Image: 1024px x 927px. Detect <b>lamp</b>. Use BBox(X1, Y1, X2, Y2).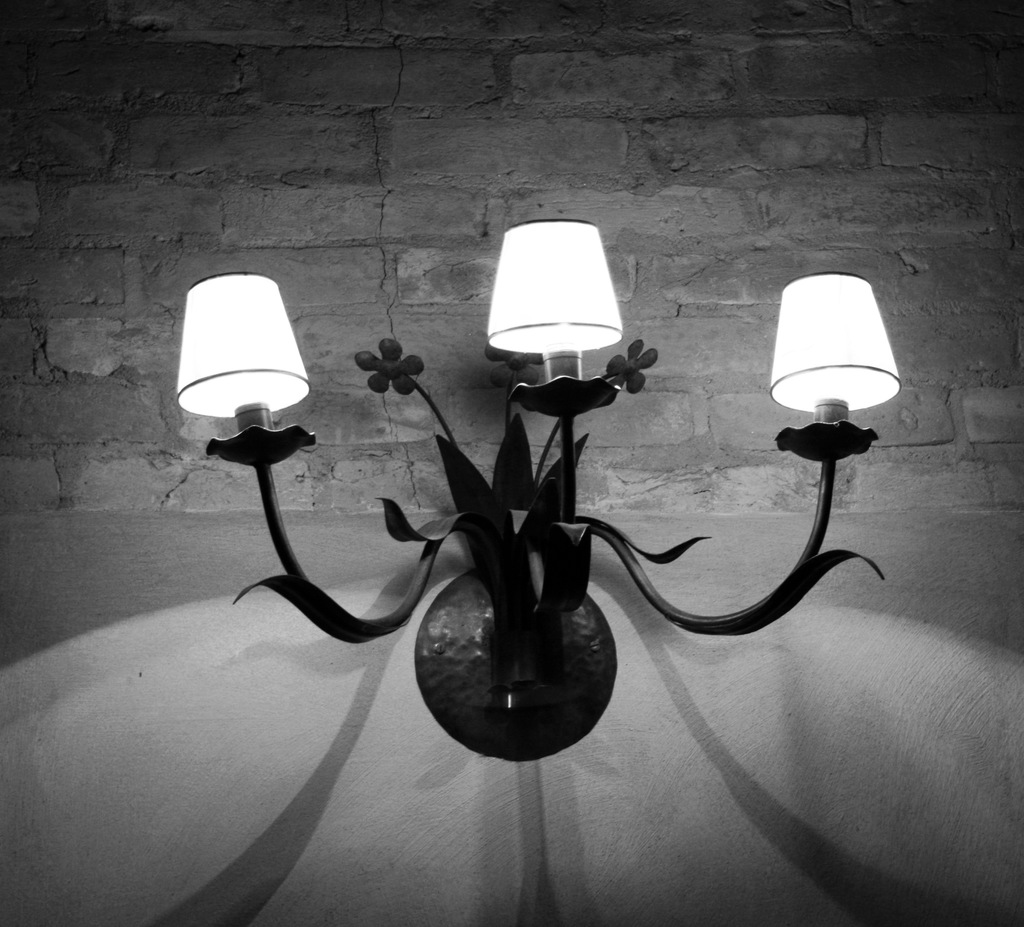
BBox(763, 268, 906, 424).
